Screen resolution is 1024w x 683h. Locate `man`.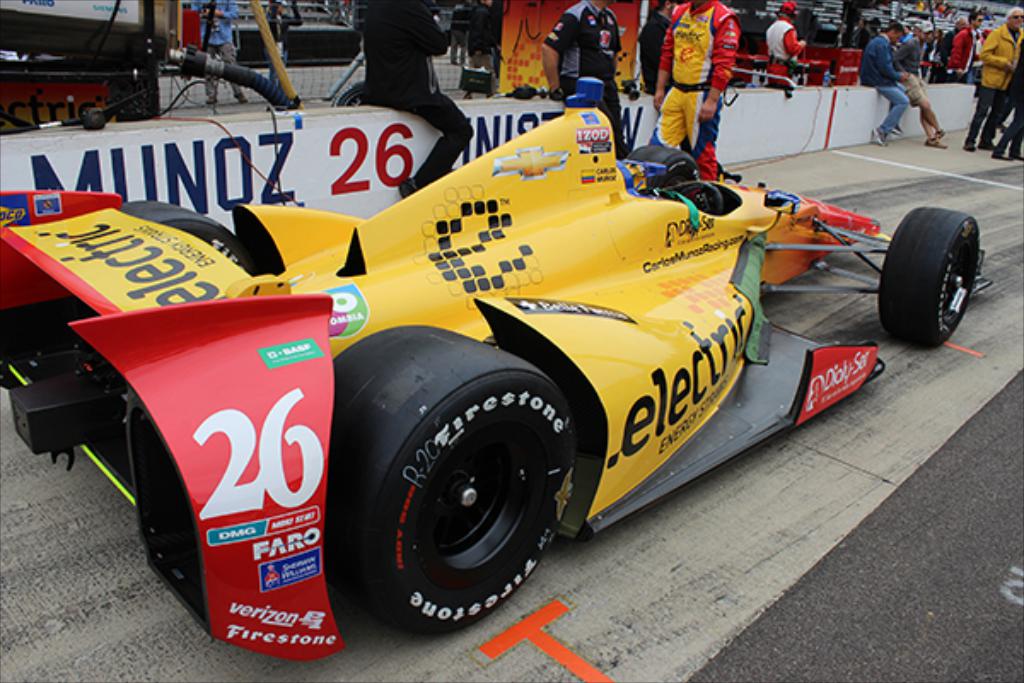
{"x1": 645, "y1": 0, "x2": 744, "y2": 176}.
